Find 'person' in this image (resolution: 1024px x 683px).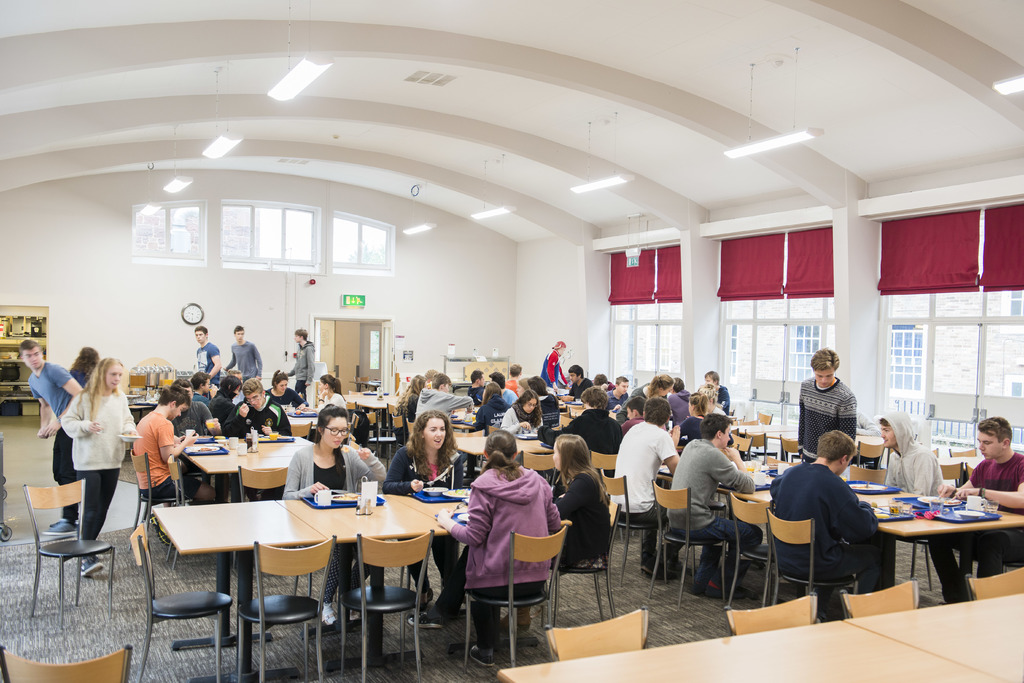
region(539, 339, 574, 407).
